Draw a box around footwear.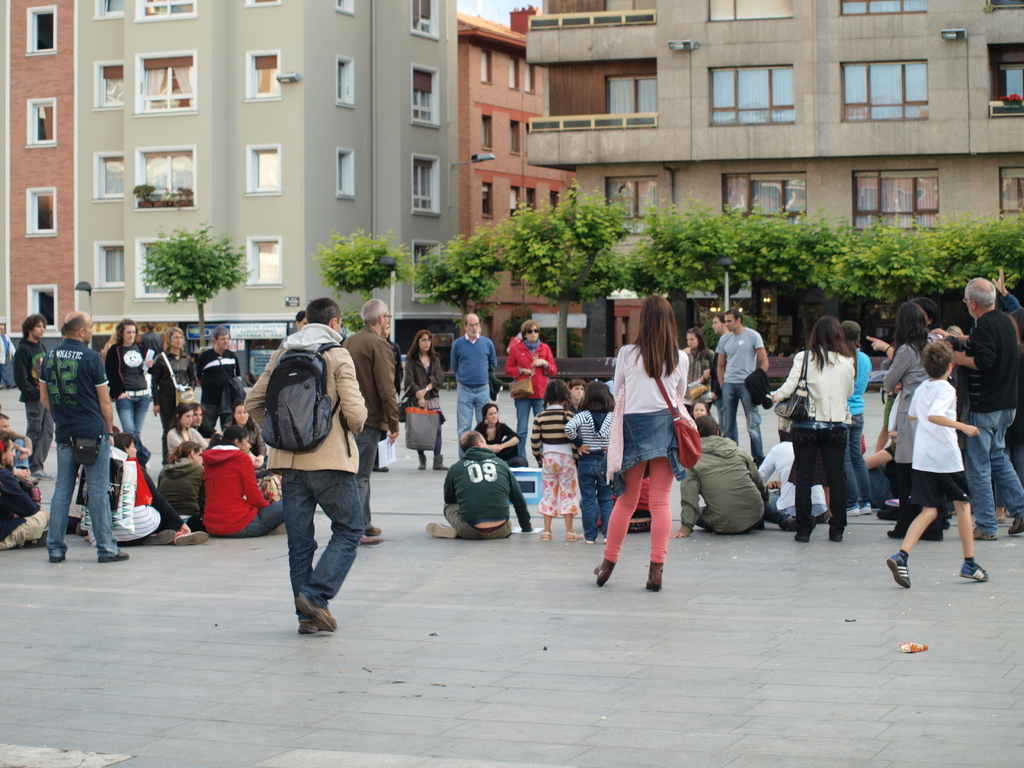
bbox=[173, 529, 210, 545].
